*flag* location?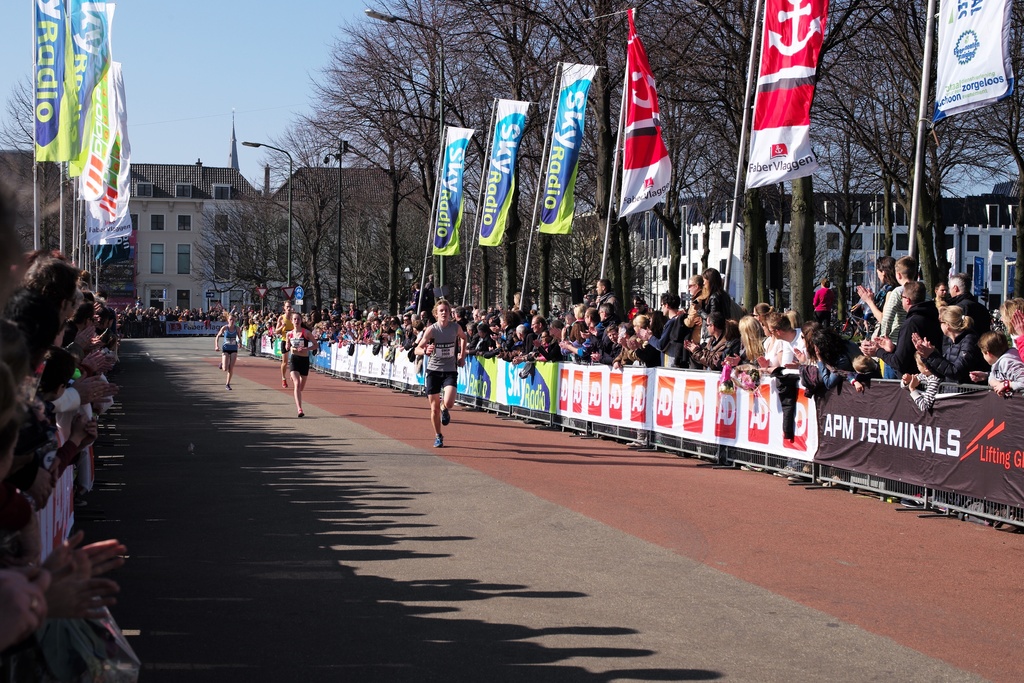
box=[83, 176, 140, 225]
